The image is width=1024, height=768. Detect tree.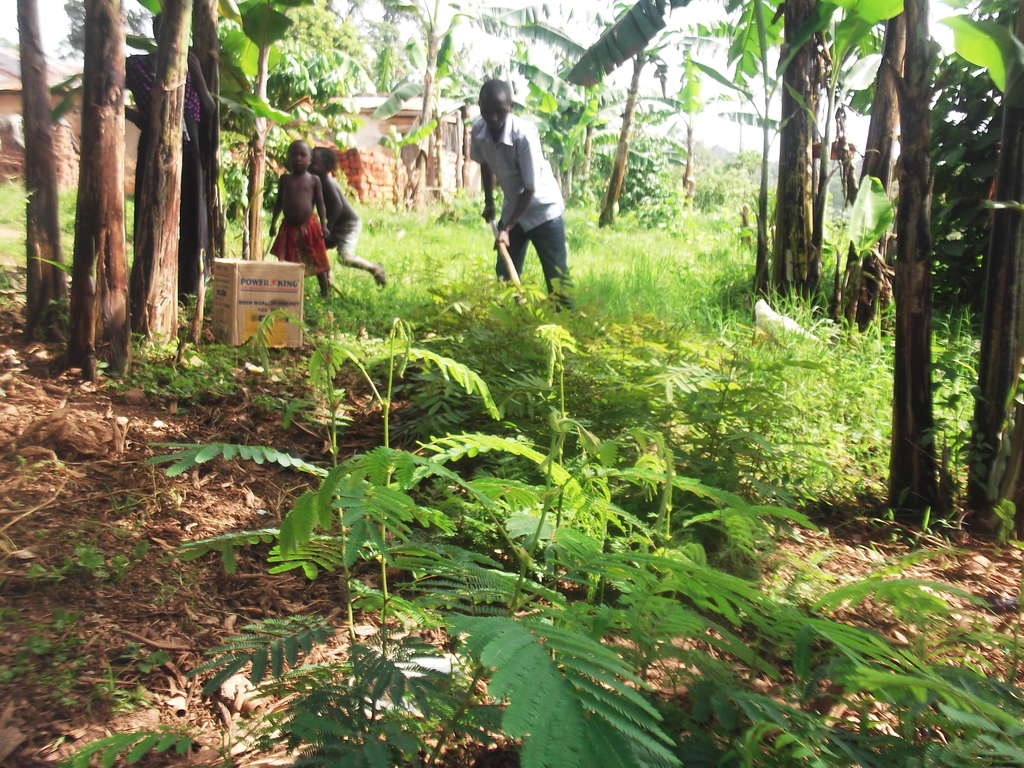
Detection: pyautogui.locateOnScreen(648, 0, 744, 218).
